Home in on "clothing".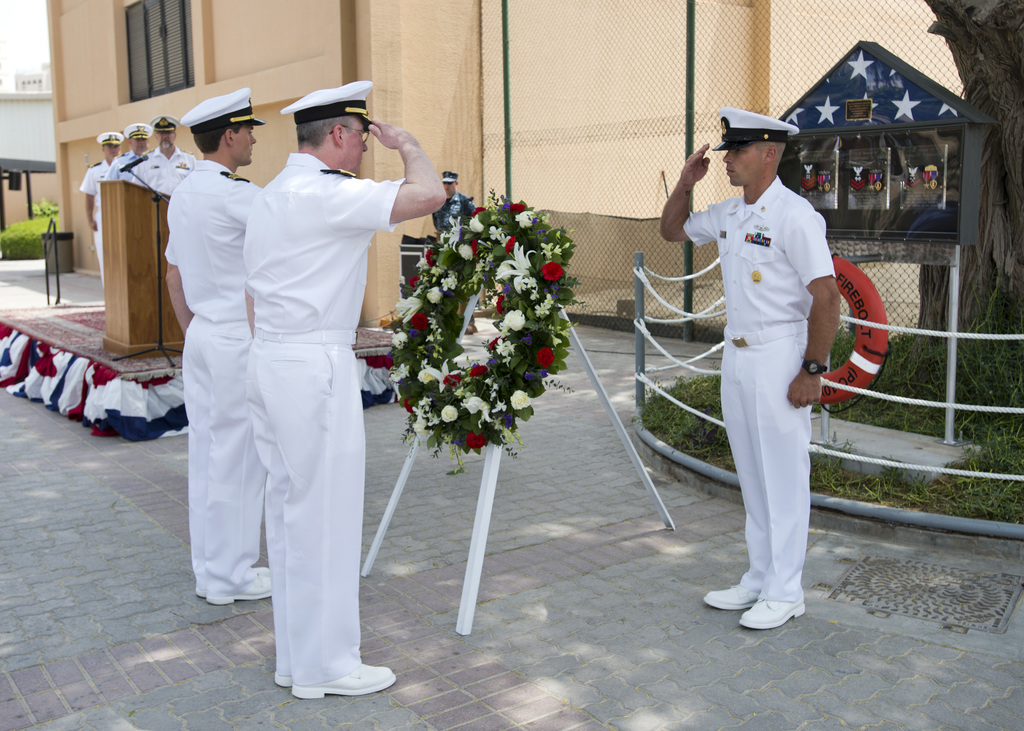
Homed in at <box>105,151,140,181</box>.
